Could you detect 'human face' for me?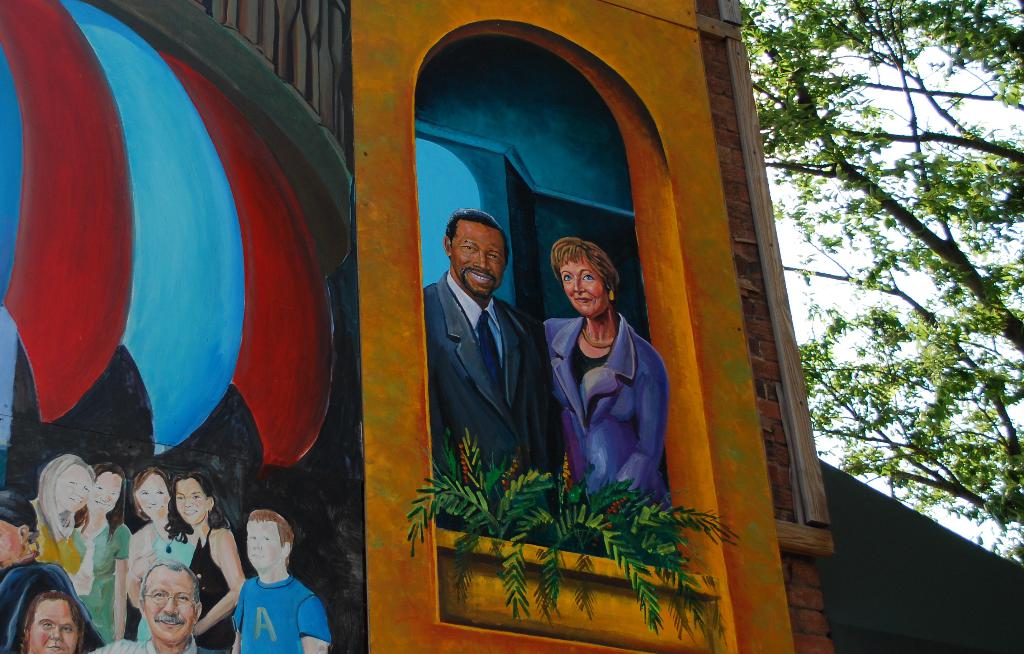
Detection result: box(31, 594, 73, 653).
